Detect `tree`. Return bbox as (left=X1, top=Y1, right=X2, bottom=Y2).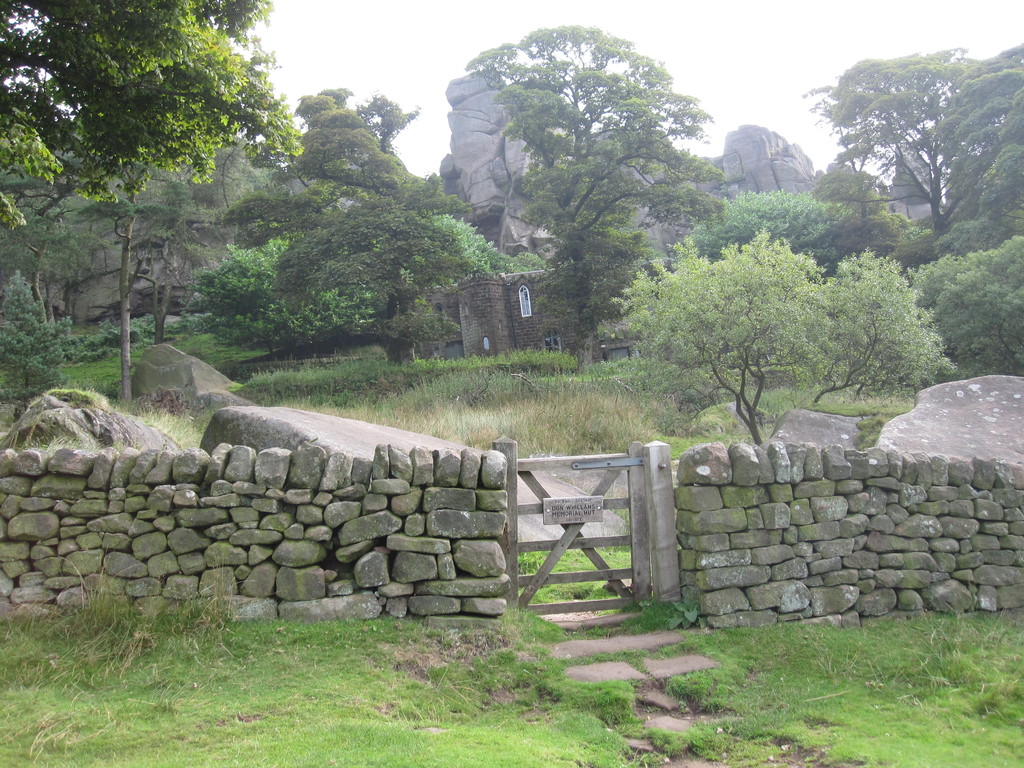
(left=291, top=206, right=534, bottom=337).
